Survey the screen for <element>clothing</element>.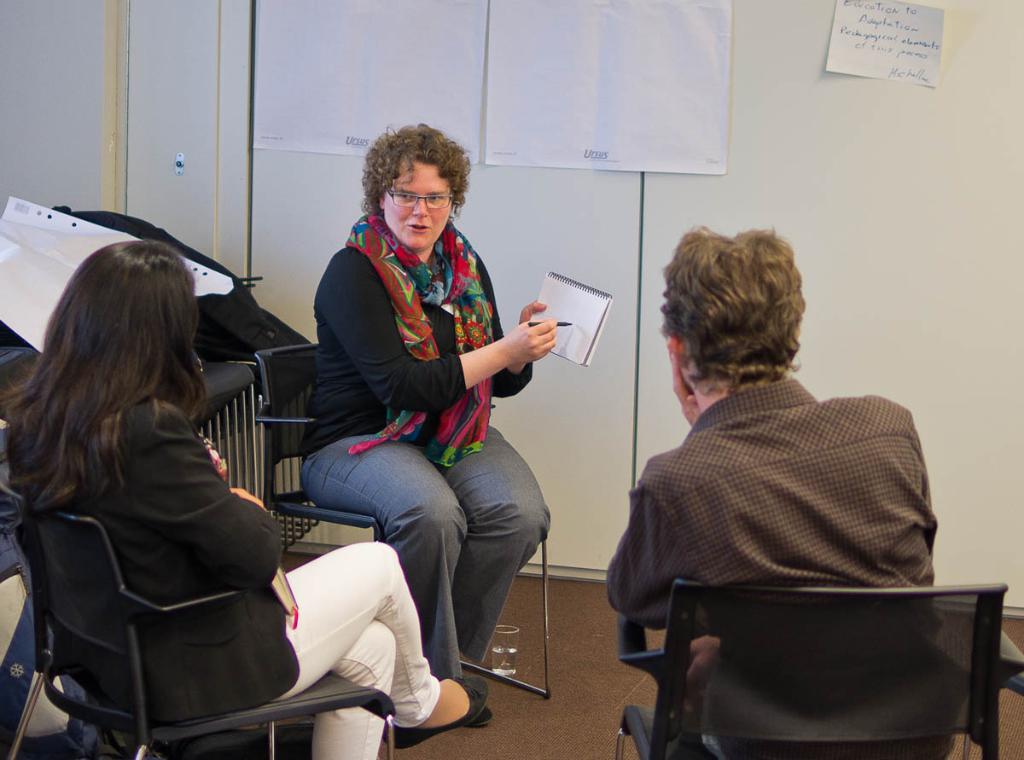
Survey found: (left=5, top=397, right=445, bottom=759).
